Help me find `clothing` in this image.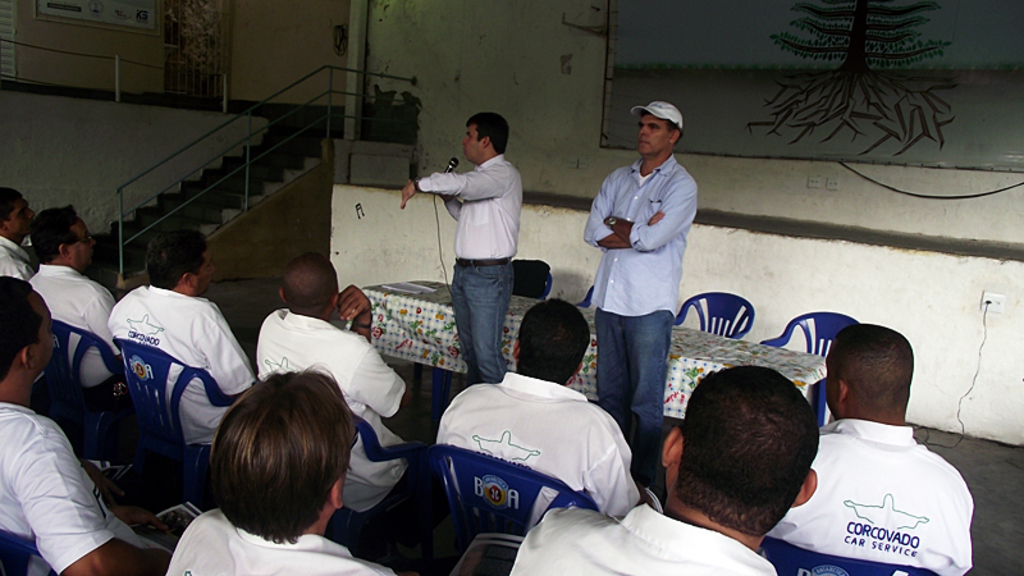
Found it: 445 266 516 376.
